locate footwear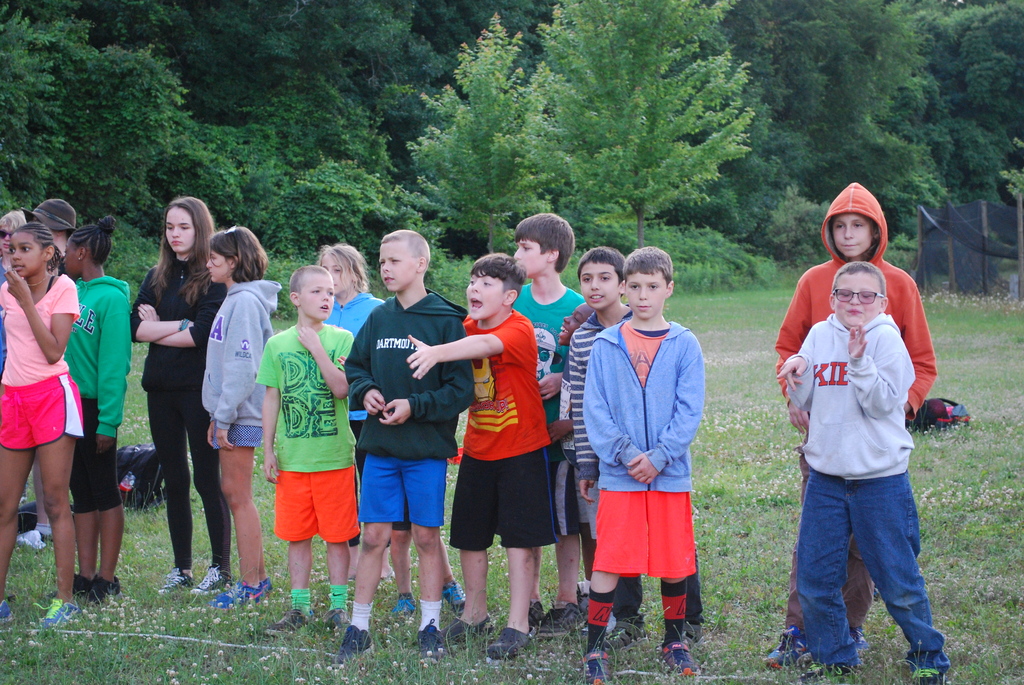
region(189, 565, 239, 602)
